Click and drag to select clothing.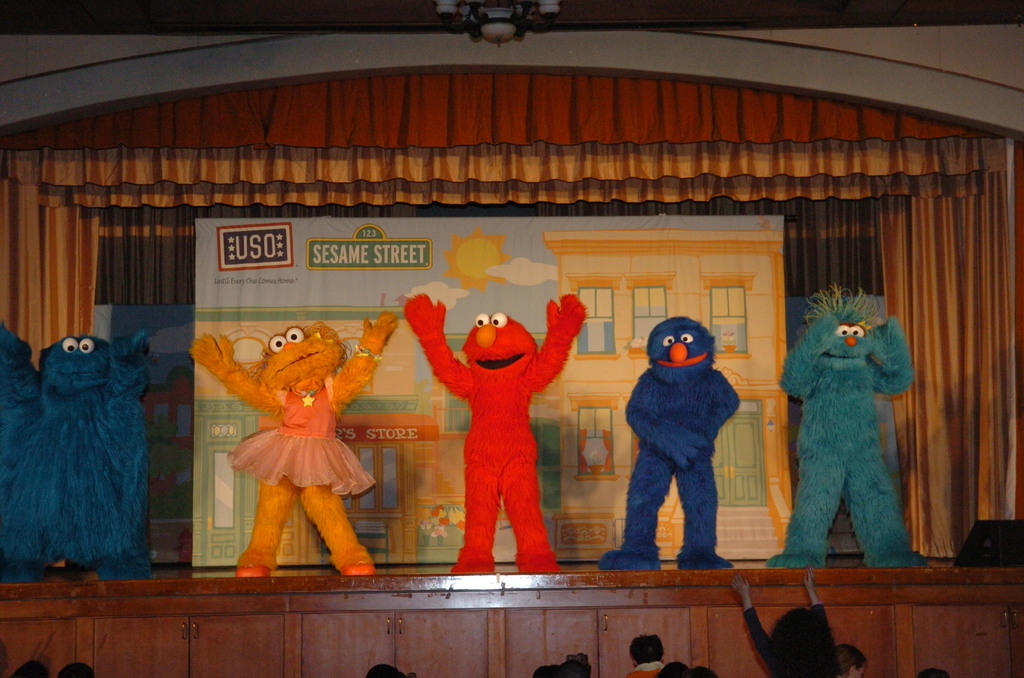
Selection: <region>429, 312, 555, 580</region>.
